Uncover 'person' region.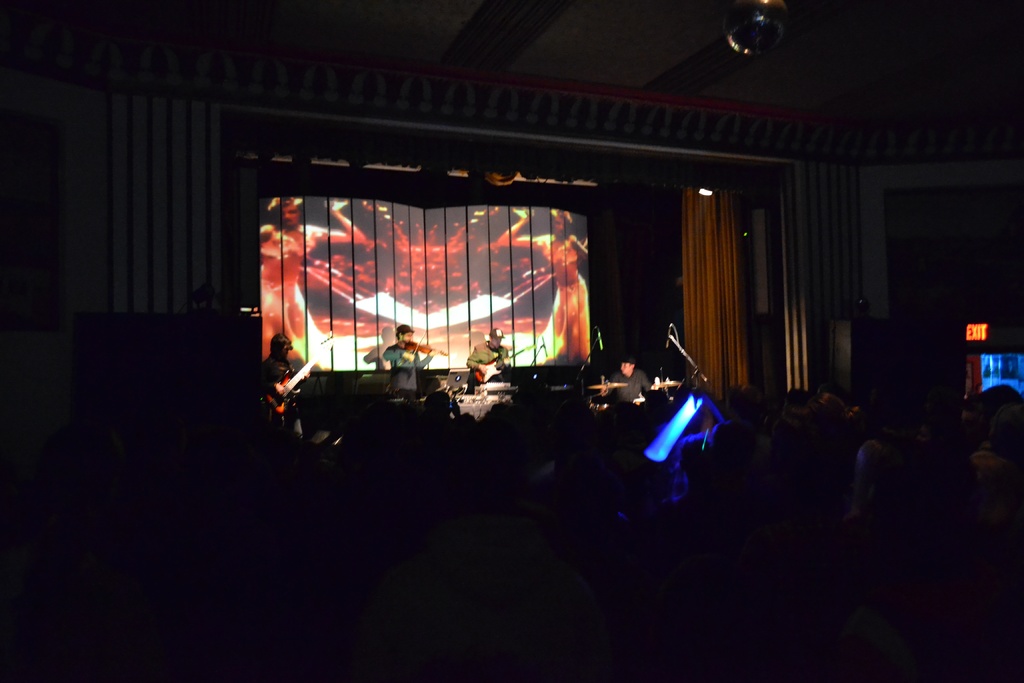
Uncovered: l=257, t=194, r=367, b=354.
